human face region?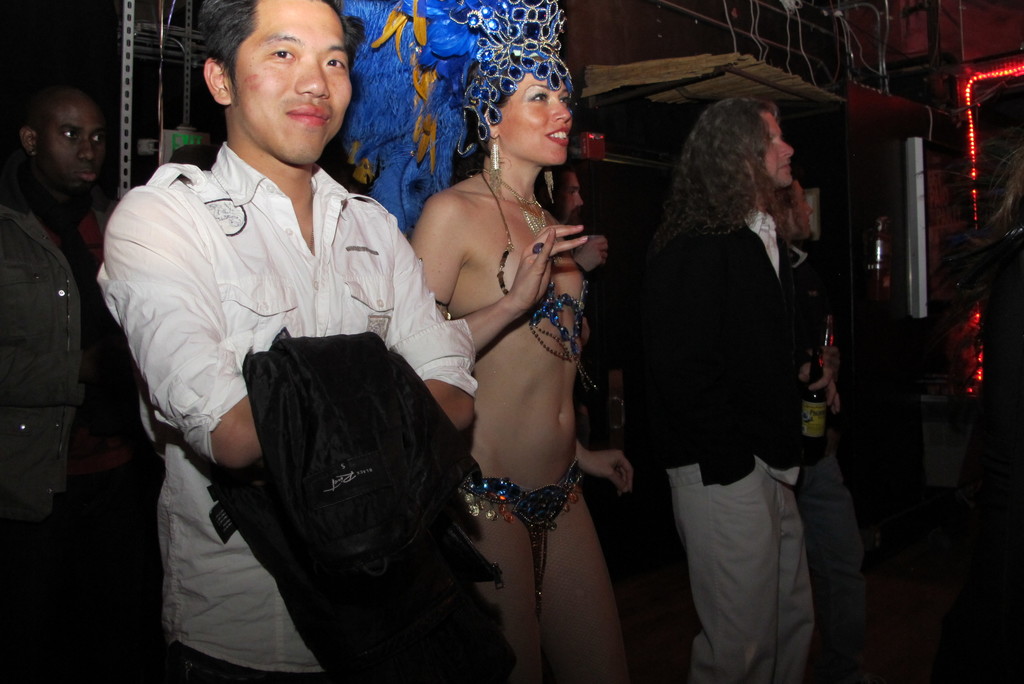
box=[226, 0, 356, 167]
